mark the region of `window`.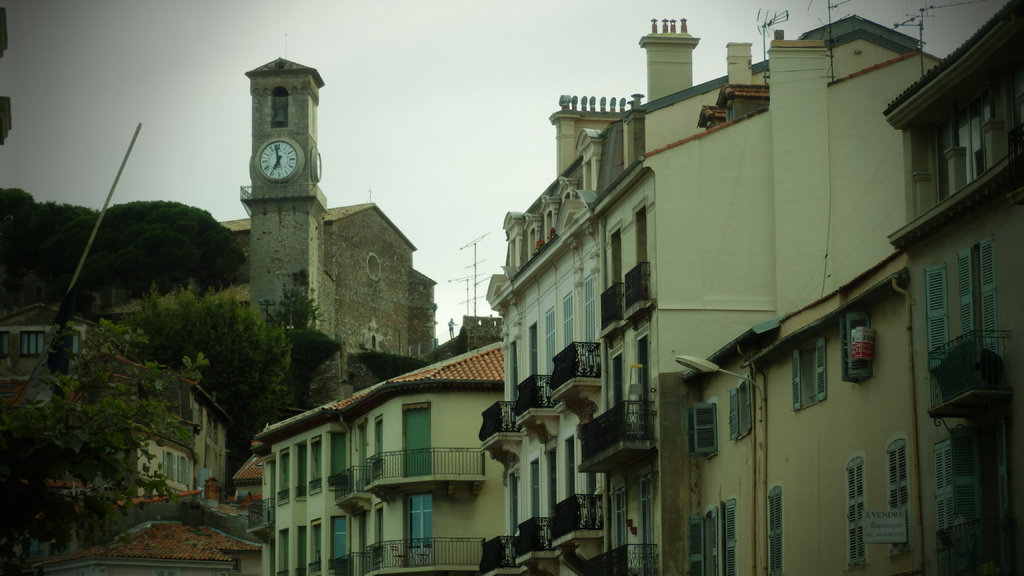
Region: [x1=794, y1=346, x2=817, y2=398].
